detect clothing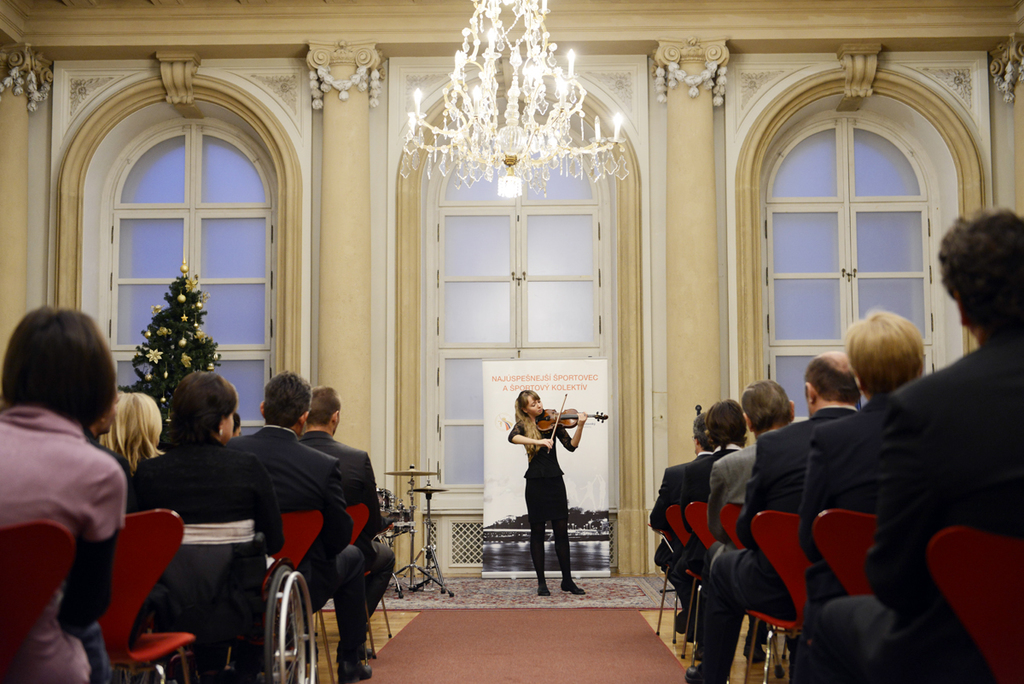
<bbox>307, 427, 397, 620</bbox>
